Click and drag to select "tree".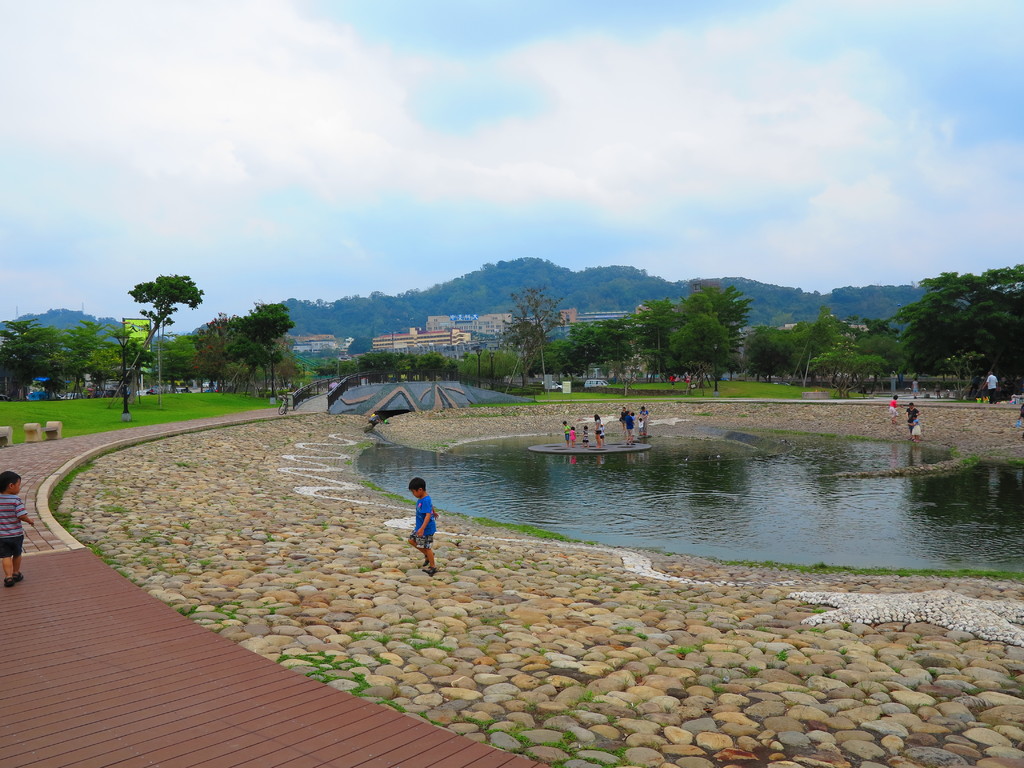
Selection: bbox=(737, 318, 788, 392).
